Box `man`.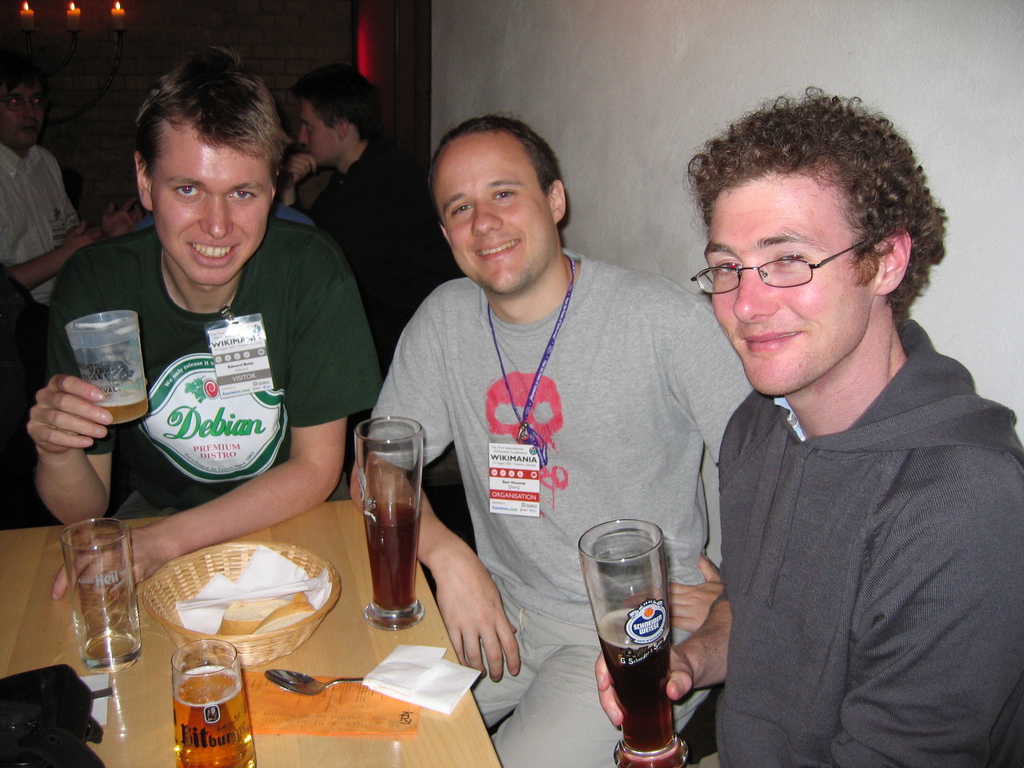
bbox(0, 49, 147, 305).
